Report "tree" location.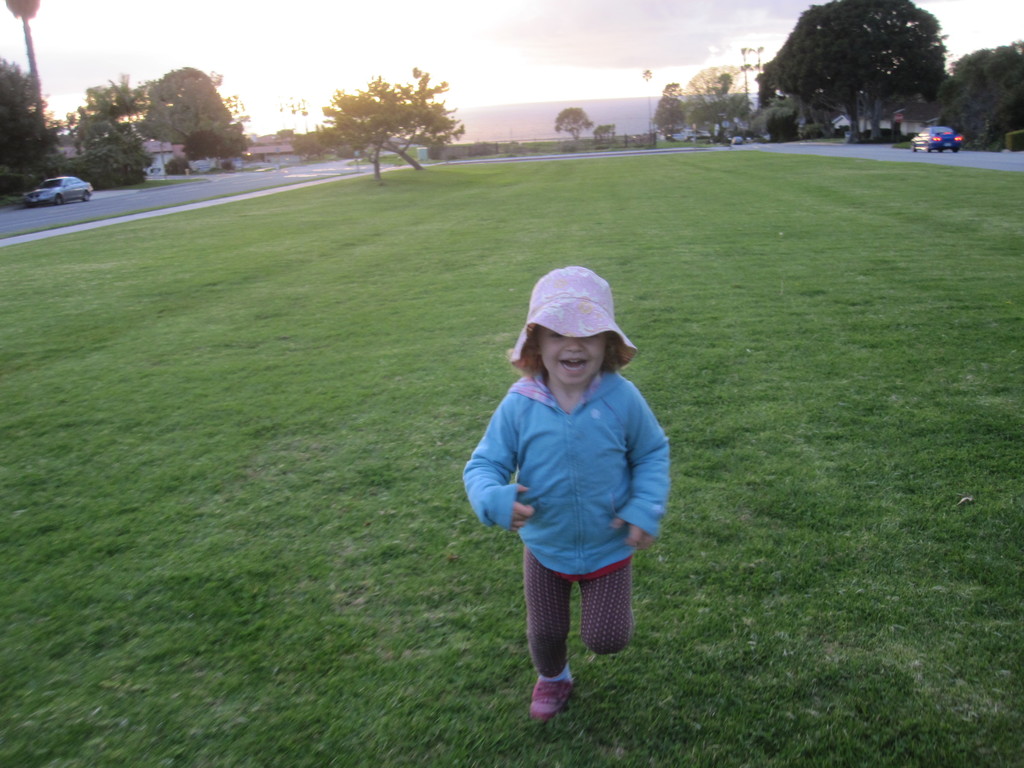
Report: [left=678, top=66, right=753, bottom=156].
